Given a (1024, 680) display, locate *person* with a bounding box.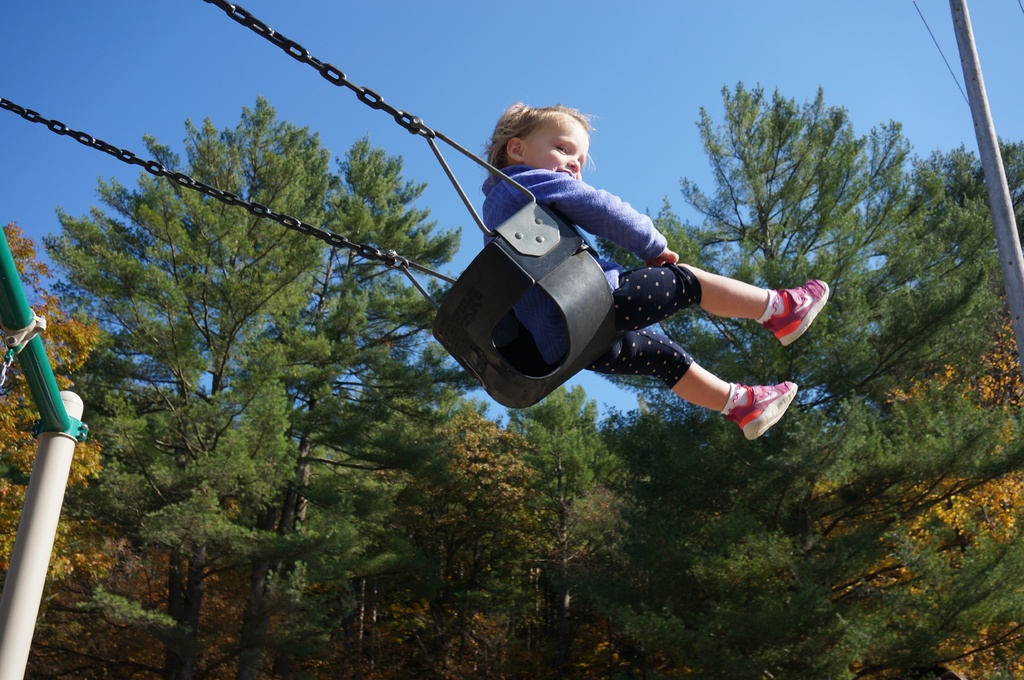
Located: detection(408, 100, 800, 503).
